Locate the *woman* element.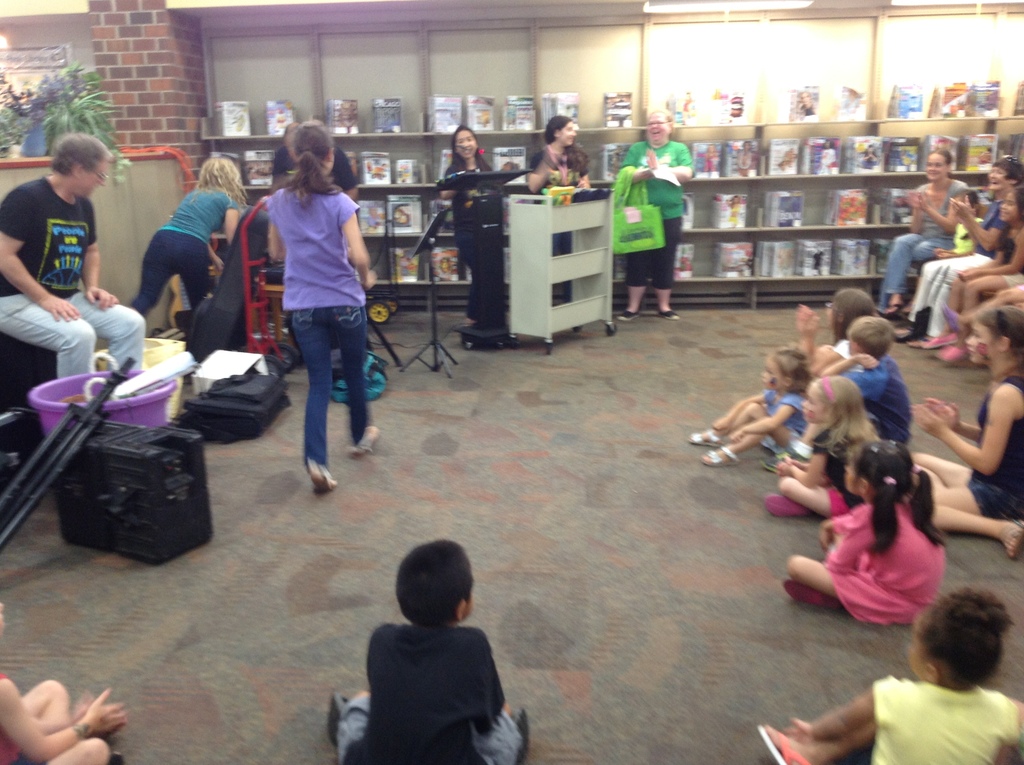
Element bbox: box=[429, 121, 500, 329].
